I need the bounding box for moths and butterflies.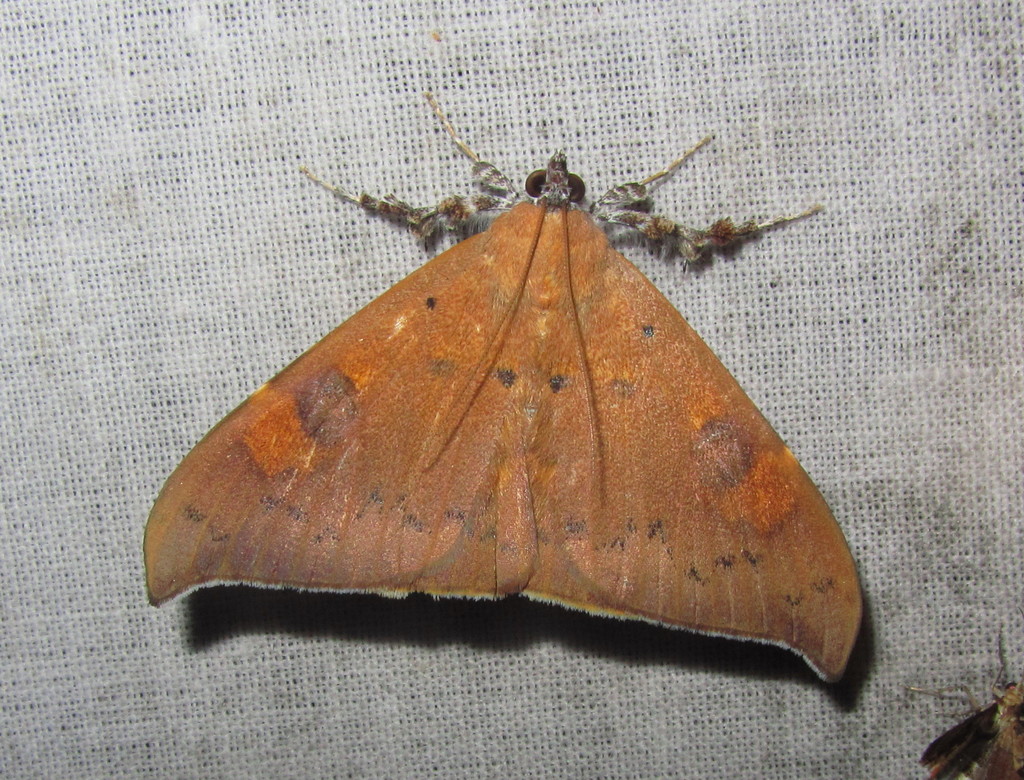
Here it is: (left=904, top=622, right=1023, bottom=779).
